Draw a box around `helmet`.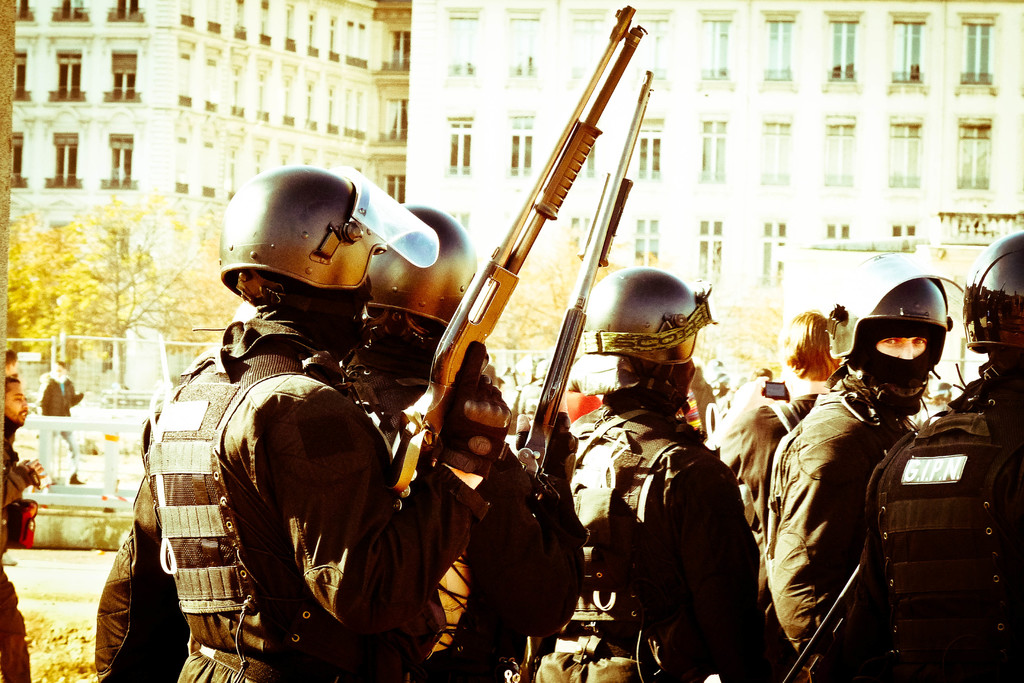
(837,261,963,403).
